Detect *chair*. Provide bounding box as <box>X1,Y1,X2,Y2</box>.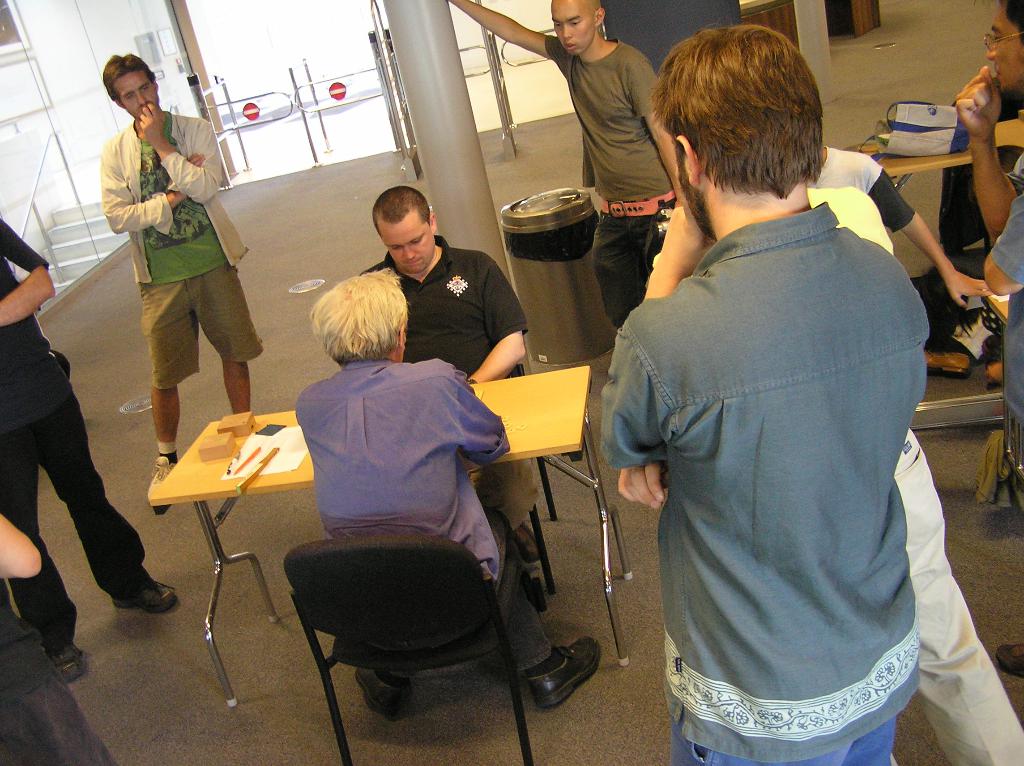
<box>322,475,520,740</box>.
